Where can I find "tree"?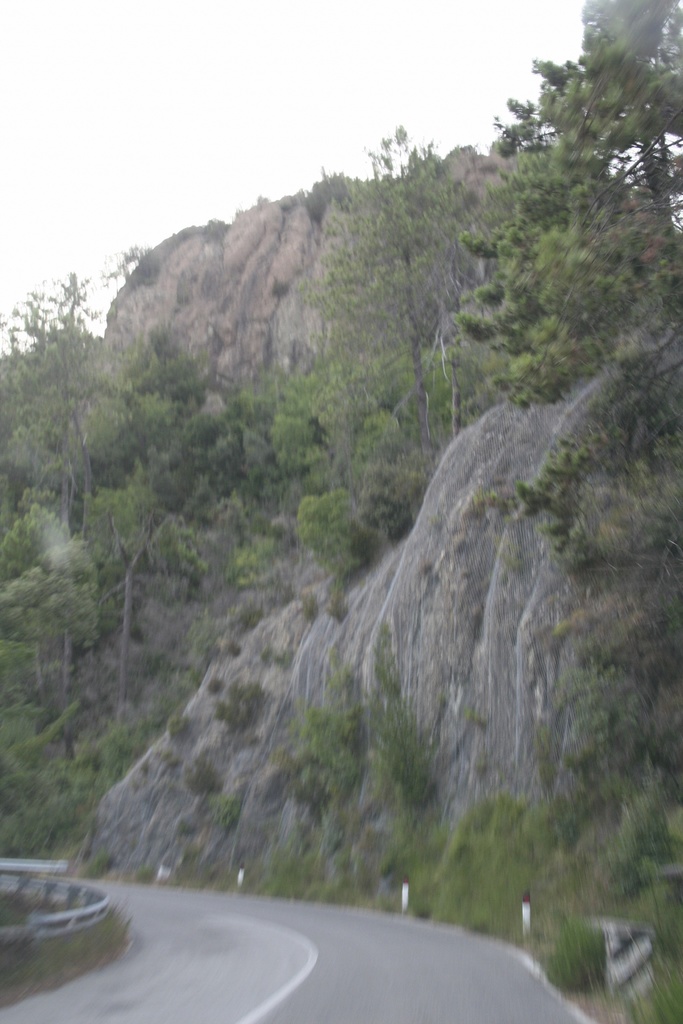
You can find it at rect(439, 22, 682, 655).
